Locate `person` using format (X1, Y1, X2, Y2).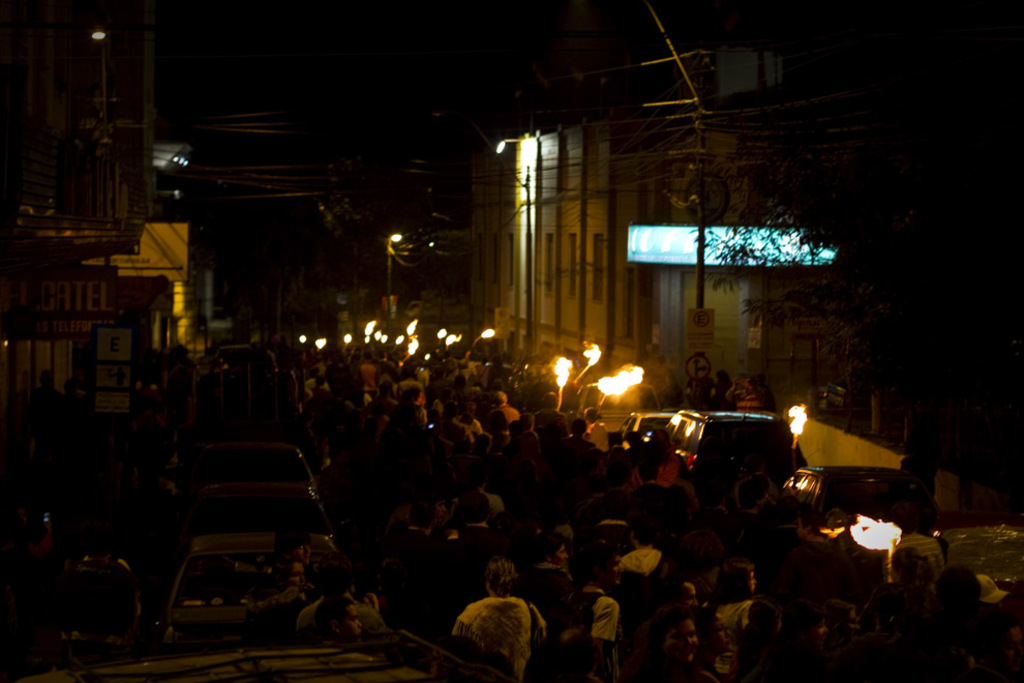
(257, 564, 309, 595).
